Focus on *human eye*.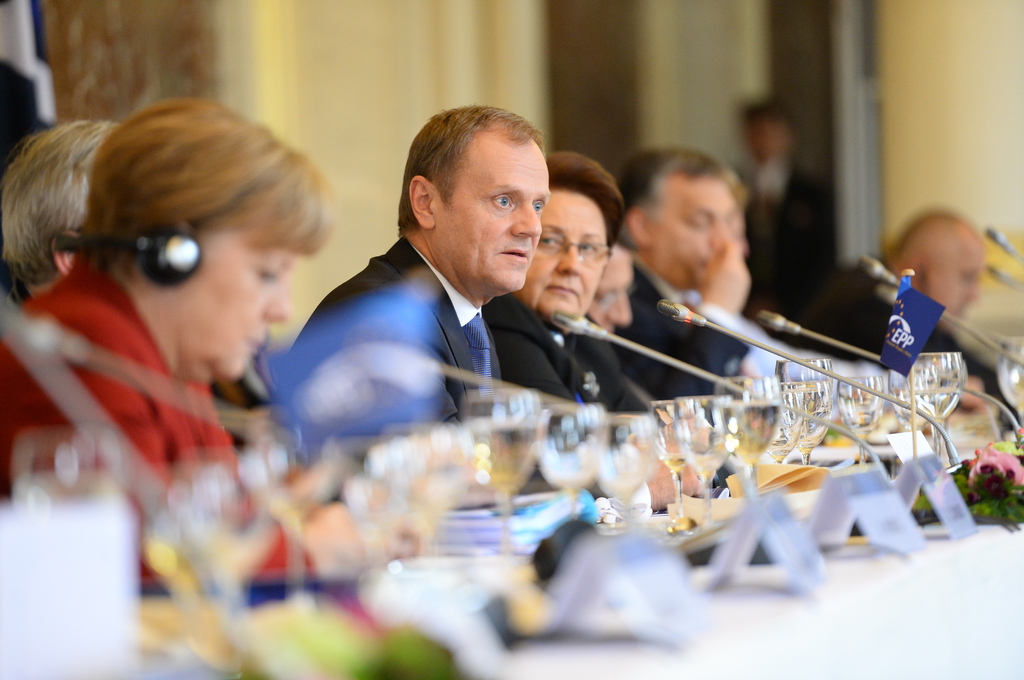
Focused at {"x1": 579, "y1": 240, "x2": 601, "y2": 255}.
